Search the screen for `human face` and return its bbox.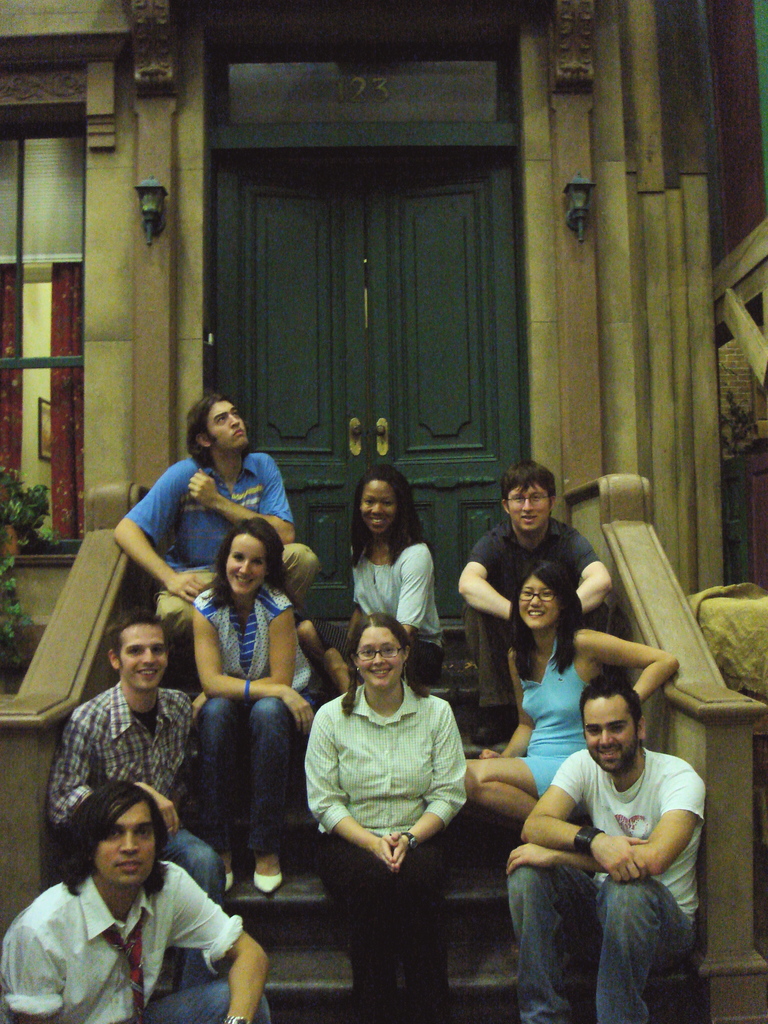
Found: (361,477,394,529).
